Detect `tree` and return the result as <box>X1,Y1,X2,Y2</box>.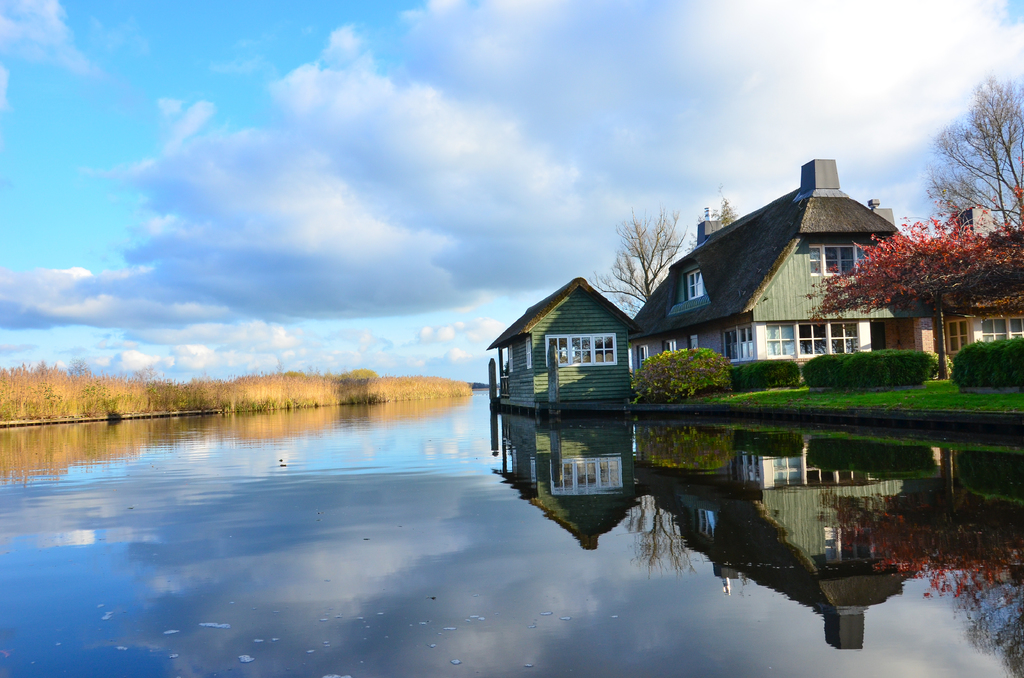
<box>820,217,1023,392</box>.
